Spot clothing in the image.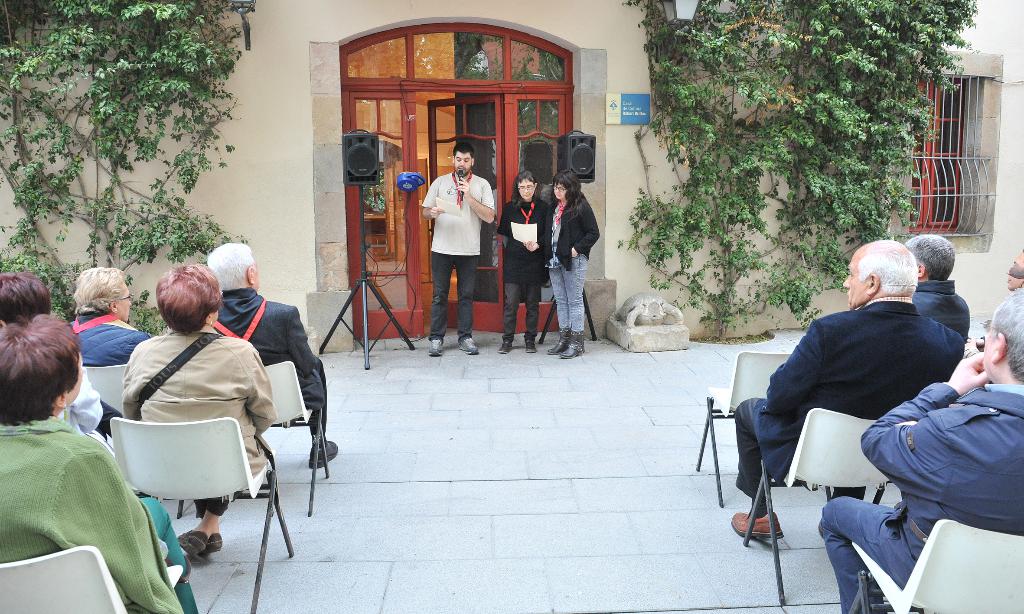
clothing found at {"x1": 737, "y1": 295, "x2": 967, "y2": 499}.
